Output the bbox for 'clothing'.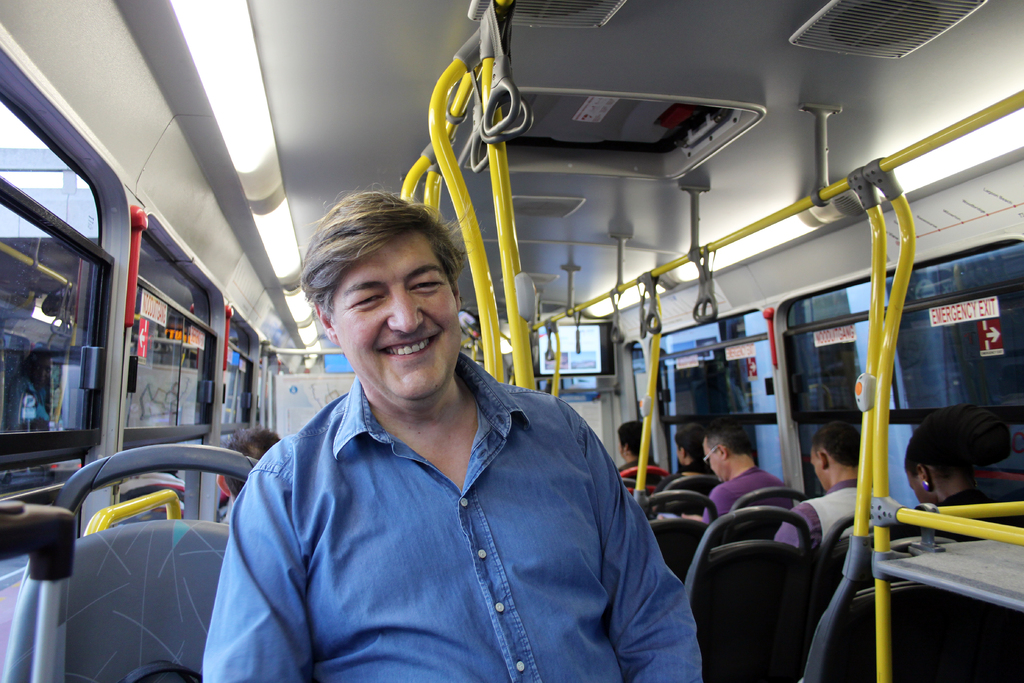
box(770, 479, 906, 555).
